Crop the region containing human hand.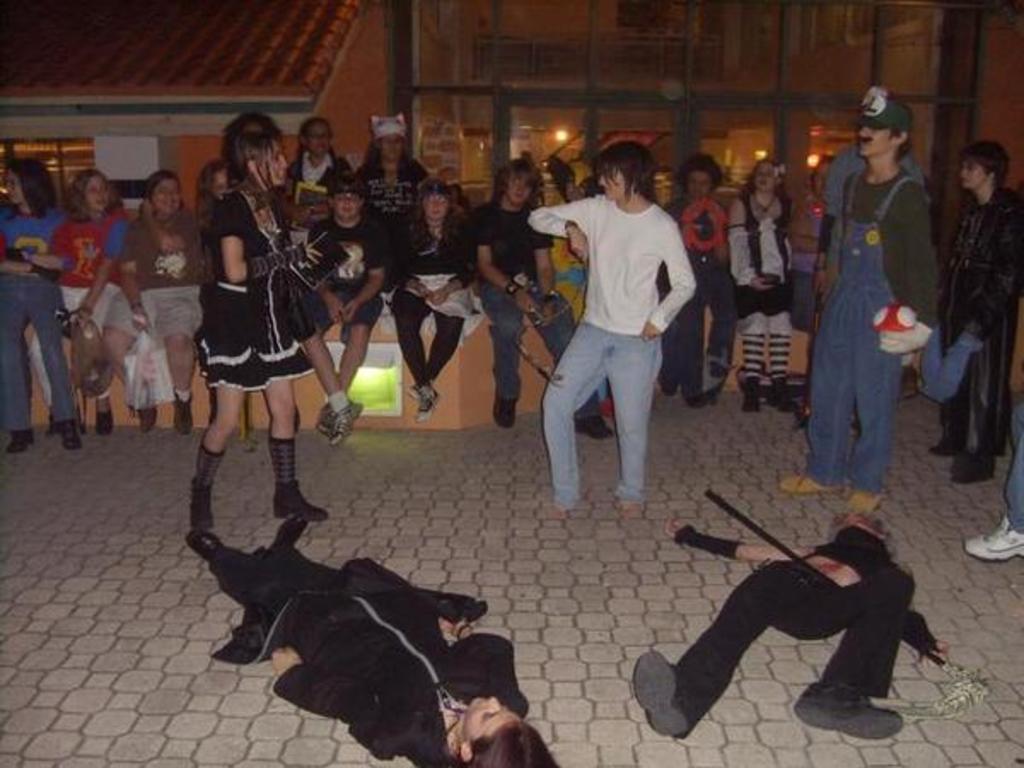
Crop region: bbox=(341, 302, 357, 324).
